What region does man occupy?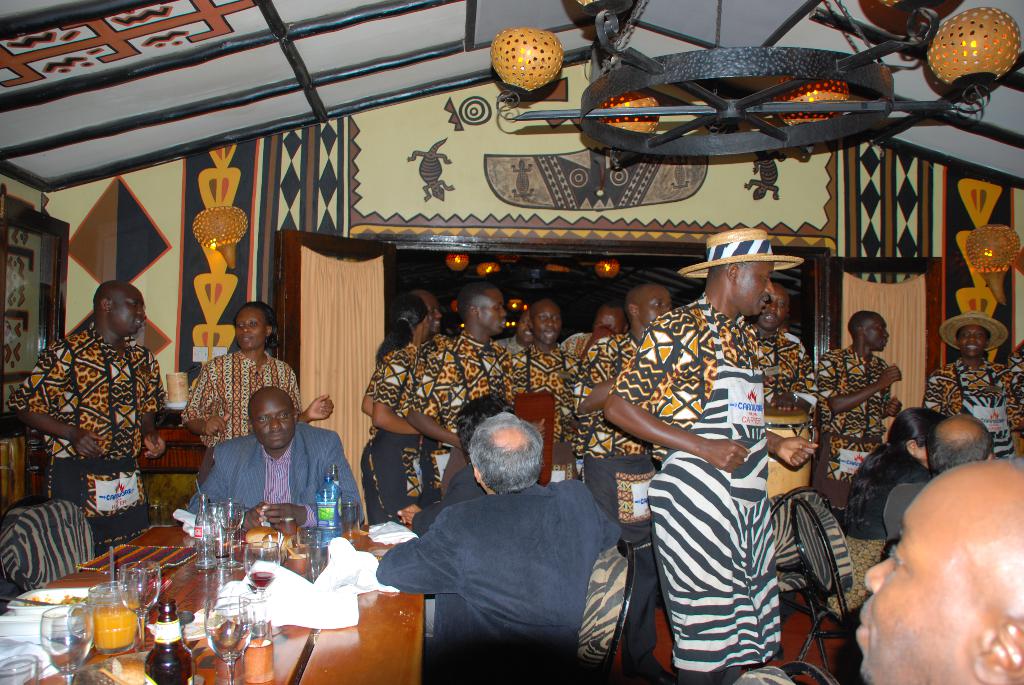
(403,281,532,511).
